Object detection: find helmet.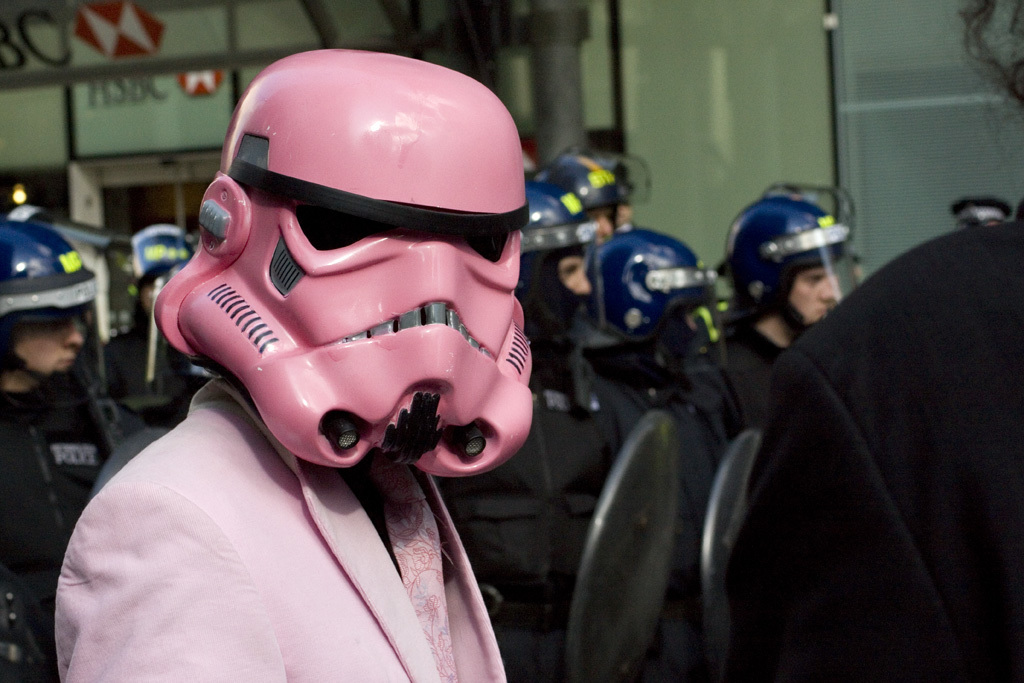
158 44 559 456.
